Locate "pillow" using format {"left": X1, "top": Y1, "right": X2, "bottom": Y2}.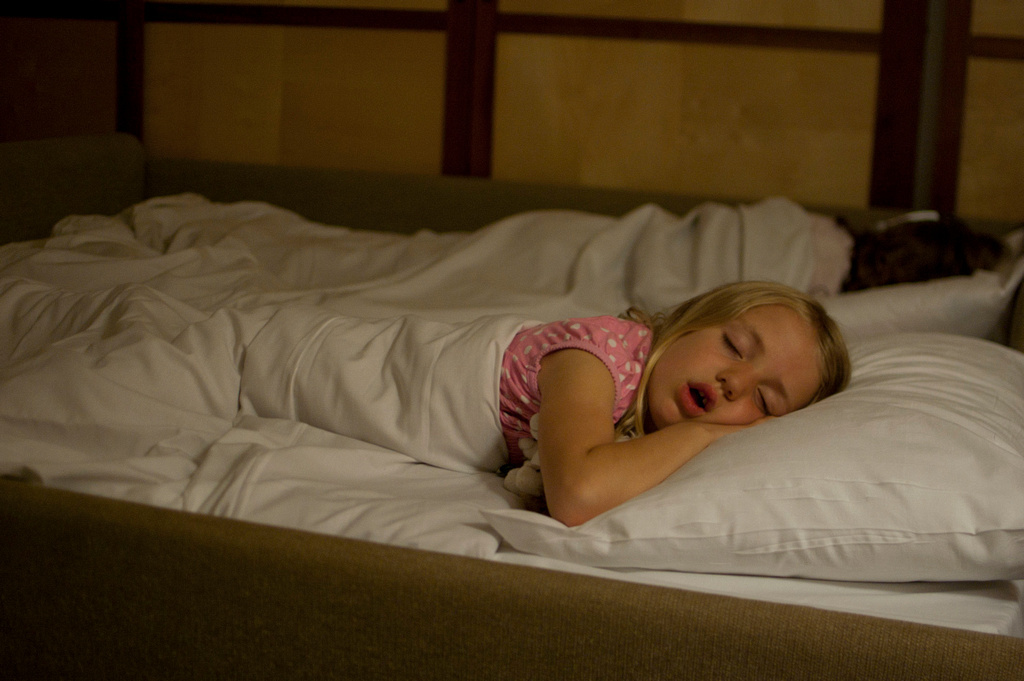
{"left": 813, "top": 207, "right": 1023, "bottom": 335}.
